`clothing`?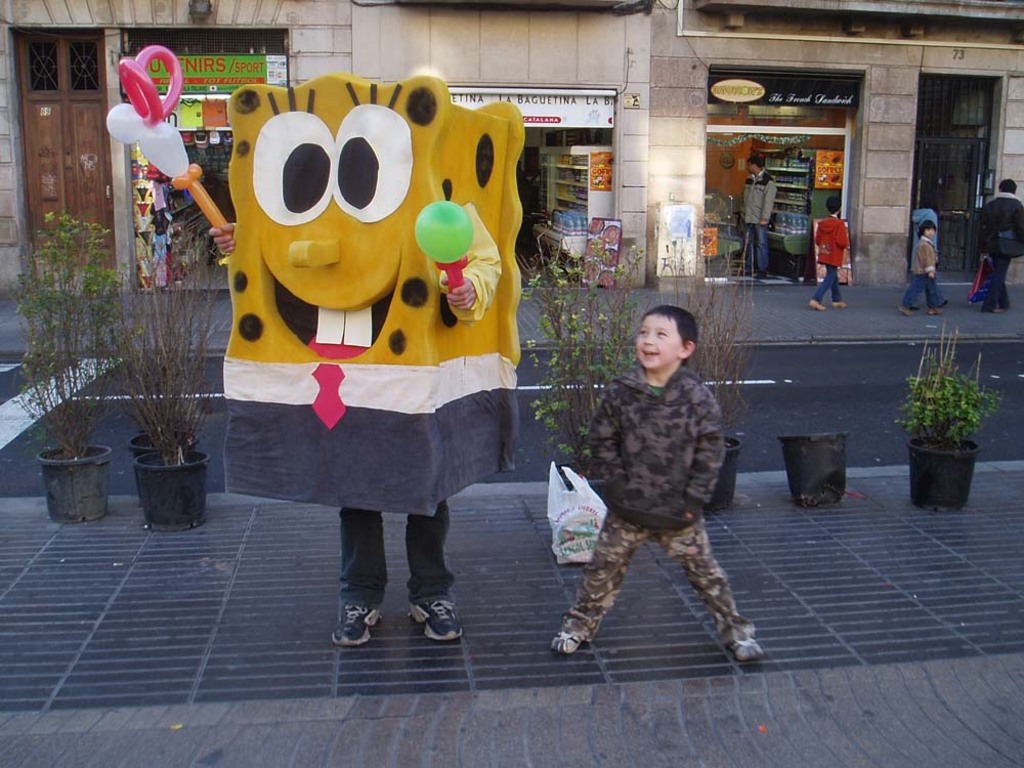
339/202/501/611
